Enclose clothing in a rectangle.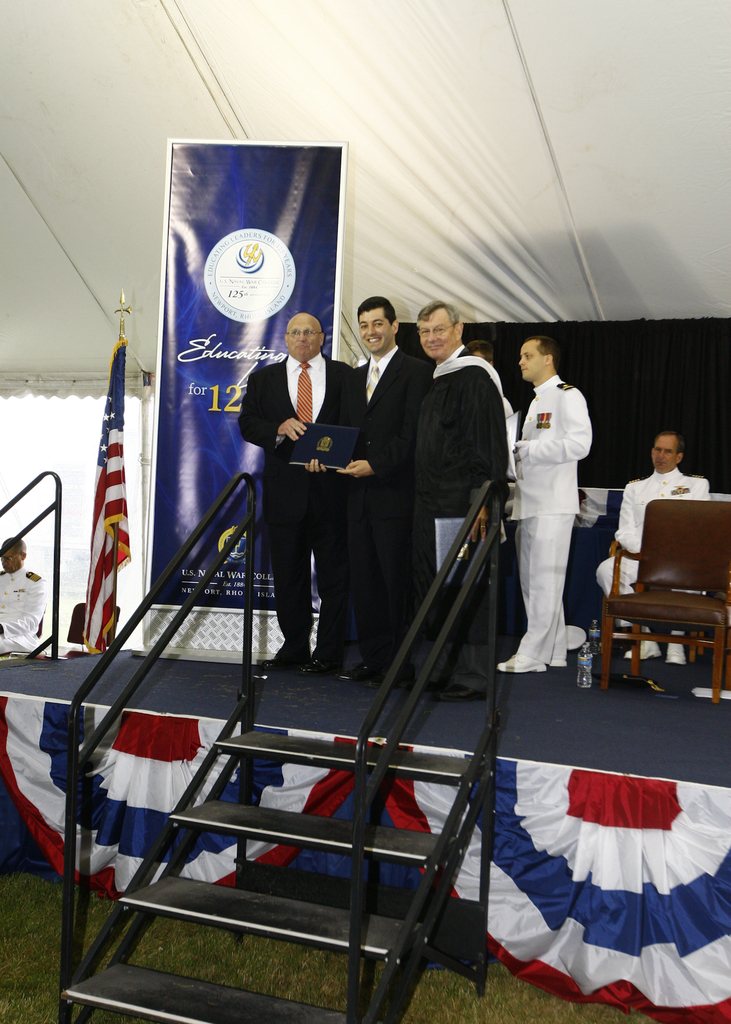
[510,372,592,659].
